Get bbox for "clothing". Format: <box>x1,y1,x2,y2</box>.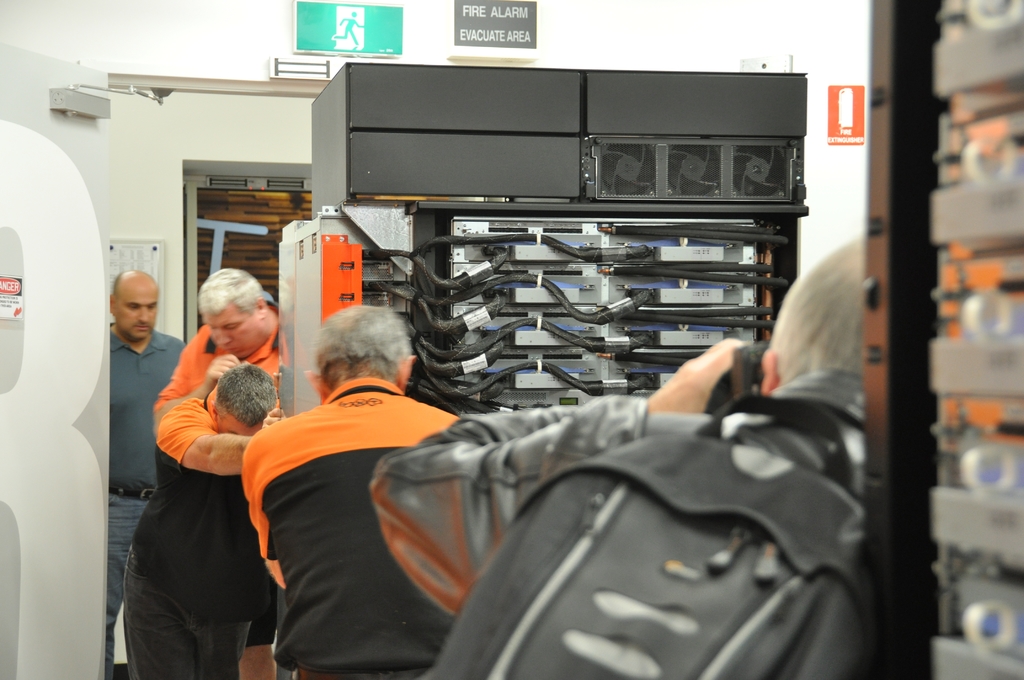
<box>365,336,875,679</box>.
